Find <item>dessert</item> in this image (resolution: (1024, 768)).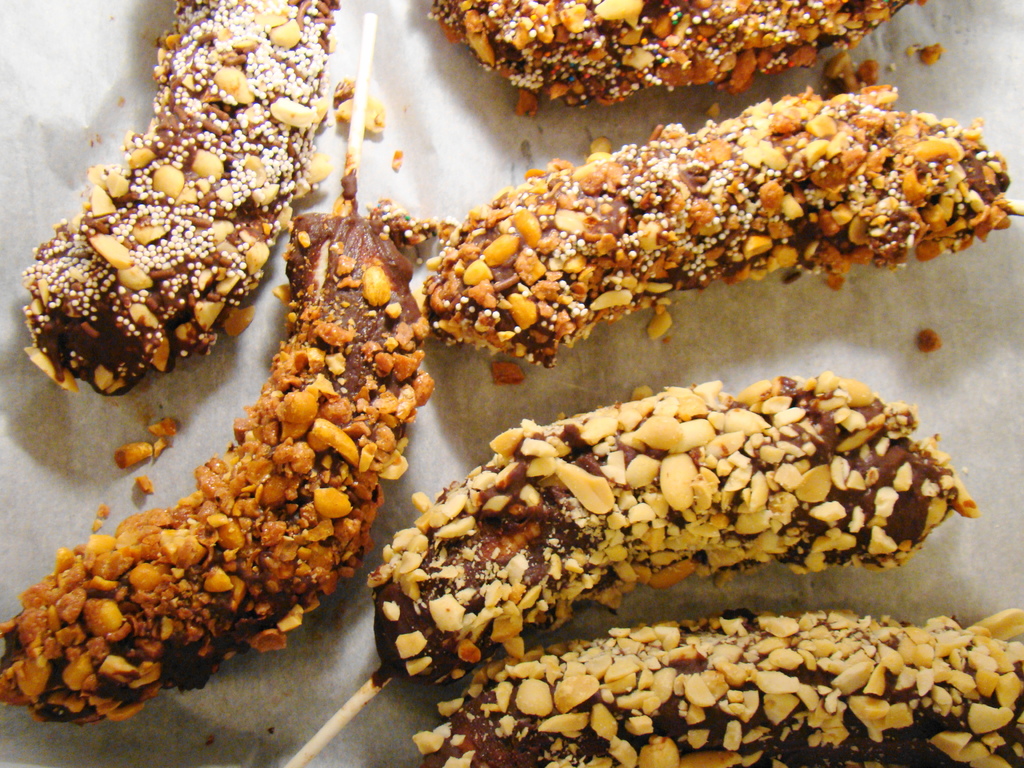
BBox(424, 80, 1022, 359).
